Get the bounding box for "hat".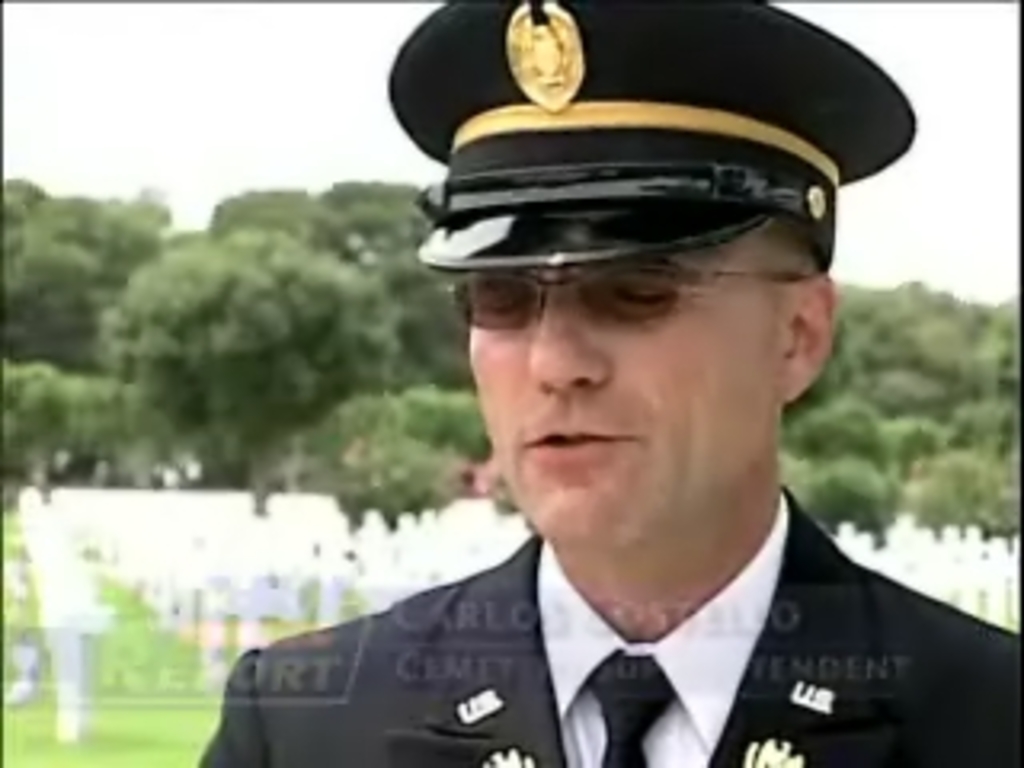
left=387, top=0, right=918, bottom=272.
